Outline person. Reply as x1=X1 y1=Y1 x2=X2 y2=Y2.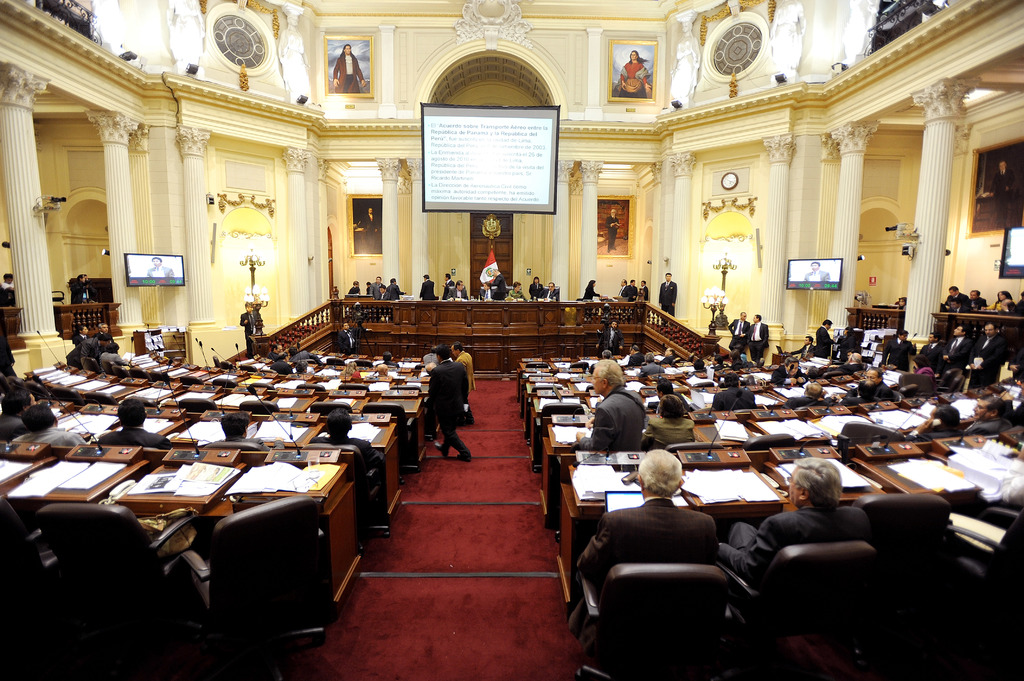
x1=943 y1=285 x2=1023 y2=313.
